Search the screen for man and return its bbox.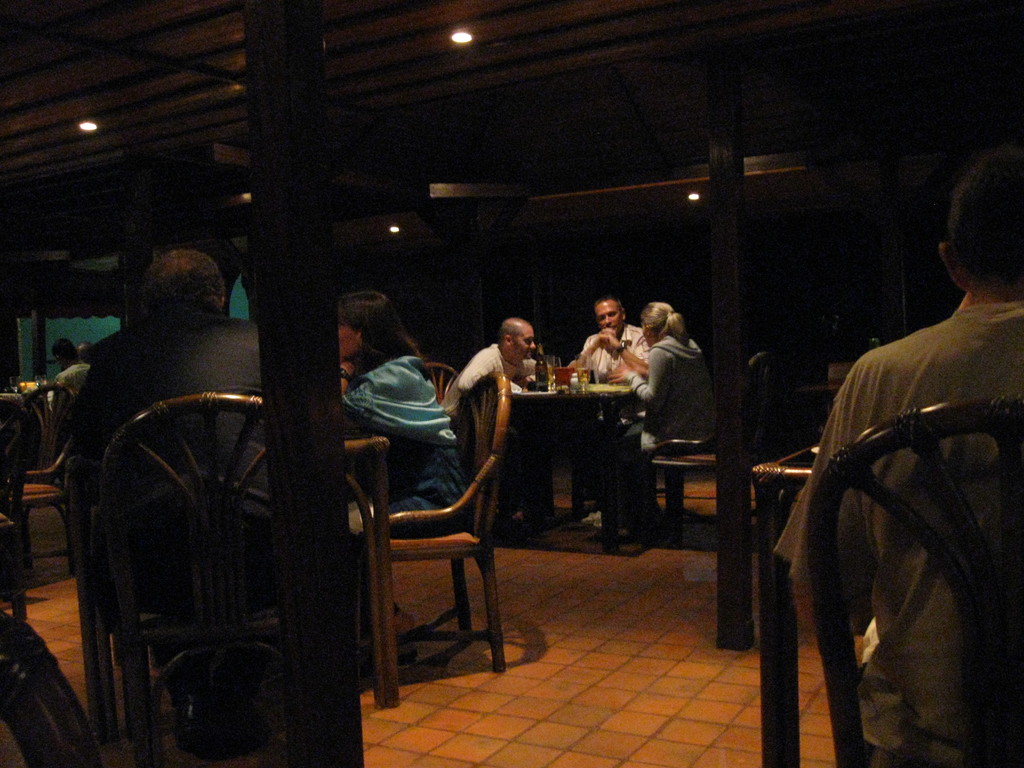
Found: 35,226,266,751.
